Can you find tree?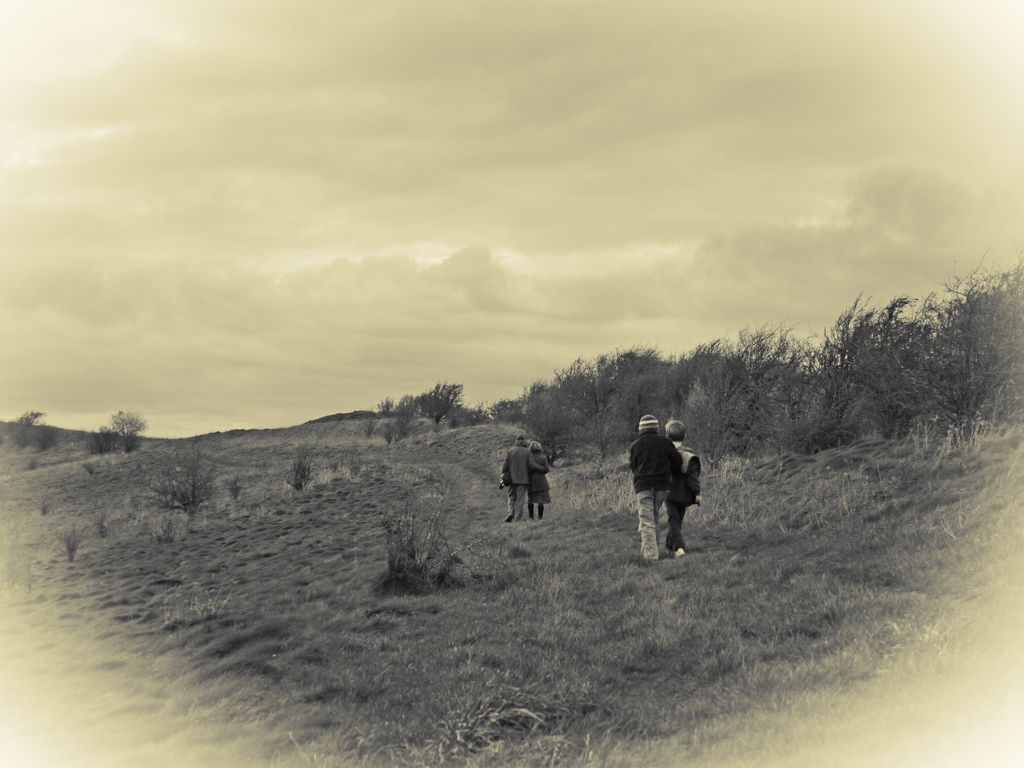
Yes, bounding box: {"x1": 115, "y1": 408, "x2": 143, "y2": 449}.
